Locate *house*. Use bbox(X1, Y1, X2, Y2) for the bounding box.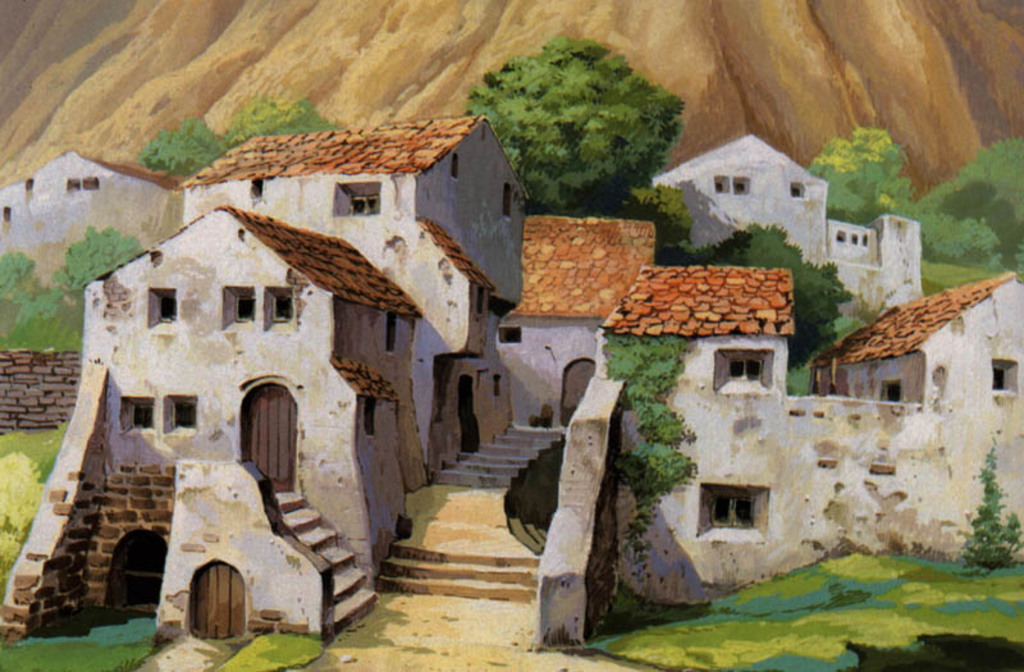
bbox(810, 266, 1023, 557).
